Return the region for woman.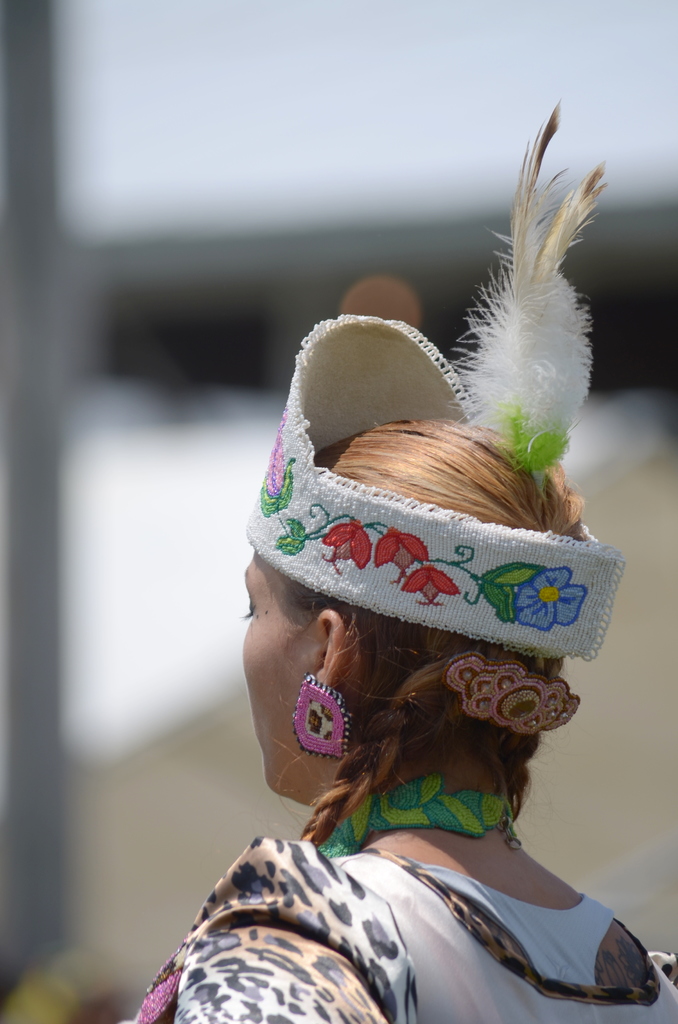
(195,87,649,970).
